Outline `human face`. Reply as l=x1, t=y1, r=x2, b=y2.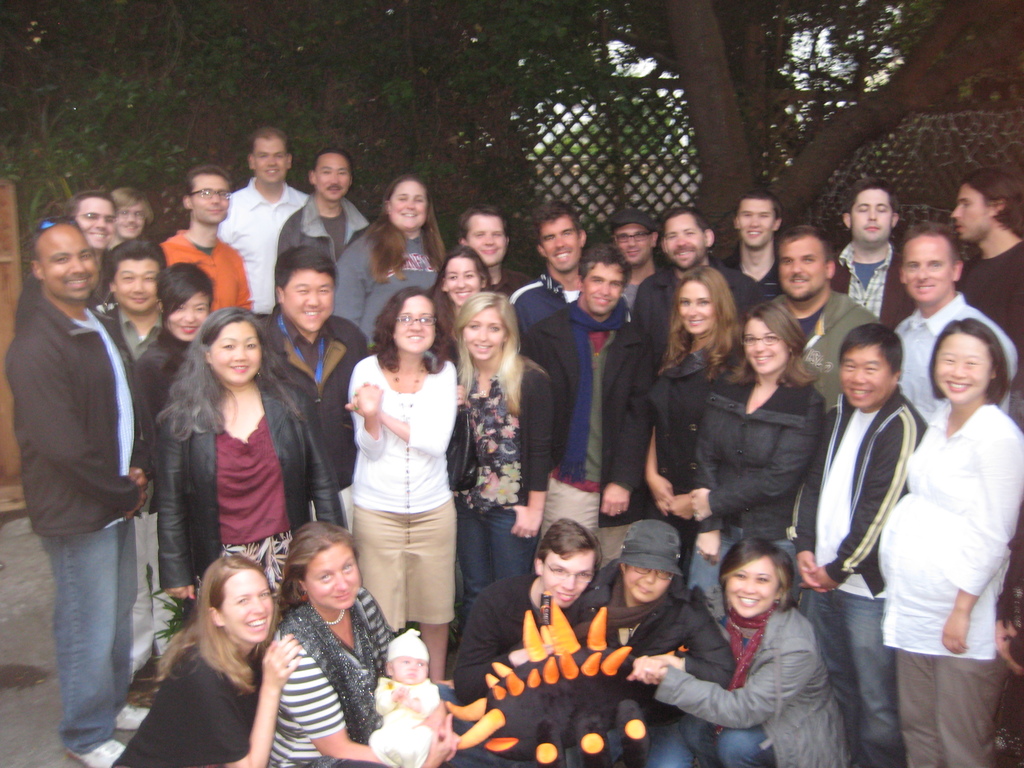
l=663, t=216, r=701, b=273.
